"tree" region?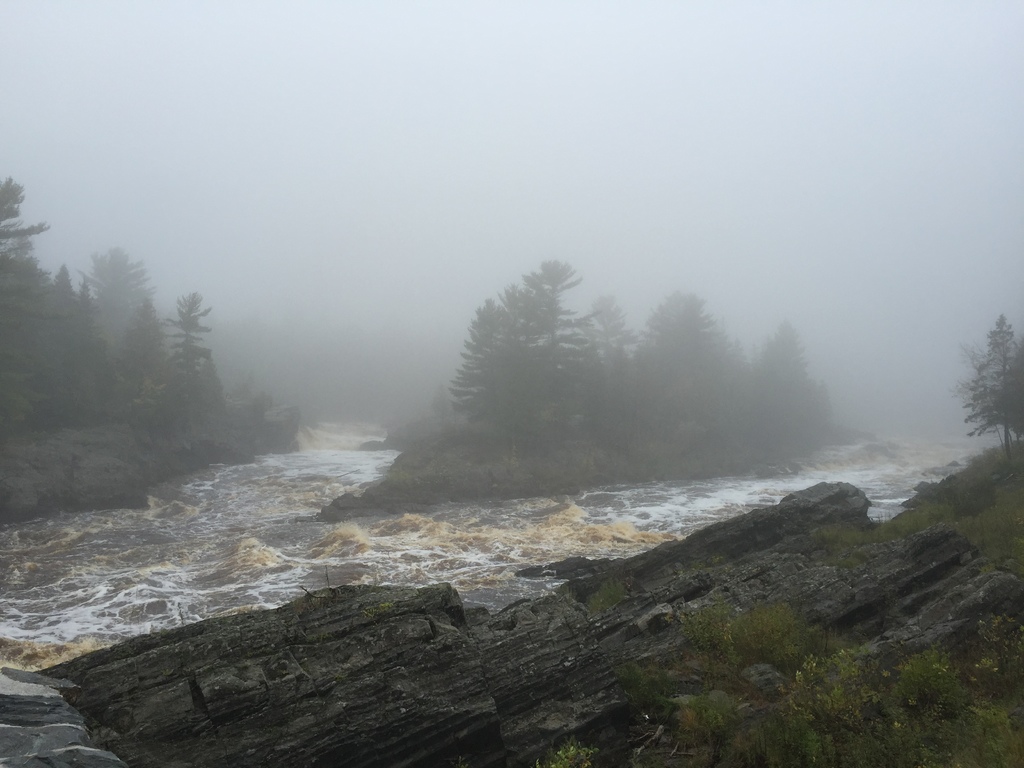
box=[443, 244, 604, 473]
